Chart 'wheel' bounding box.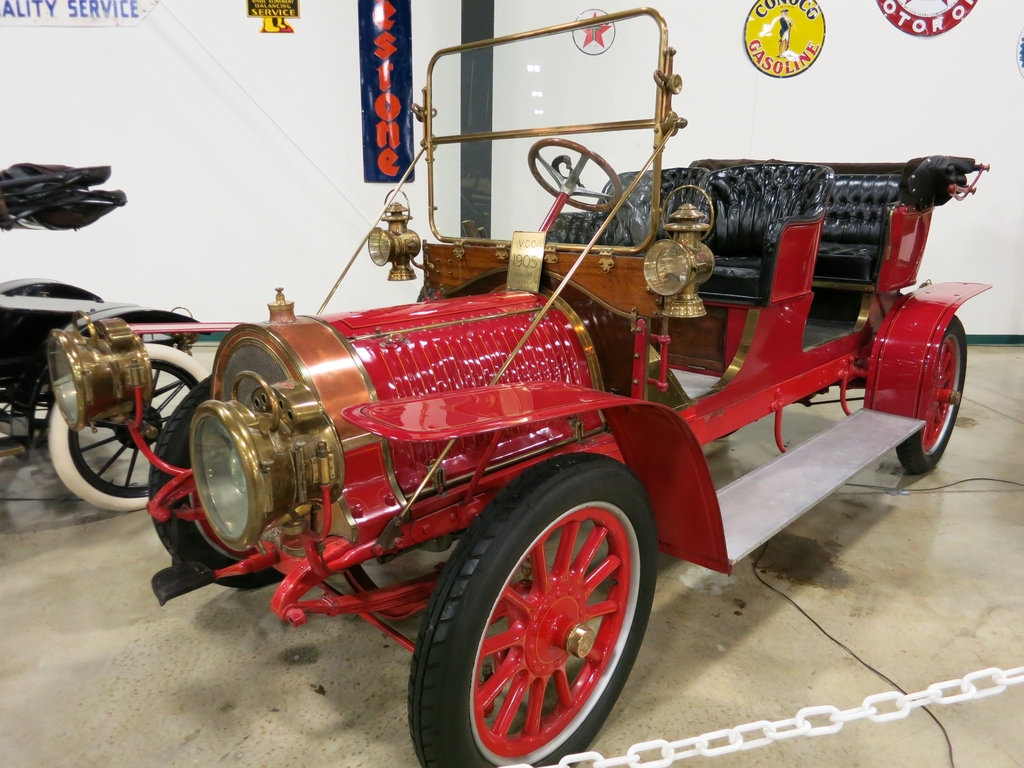
Charted: (left=890, top=312, right=973, bottom=484).
